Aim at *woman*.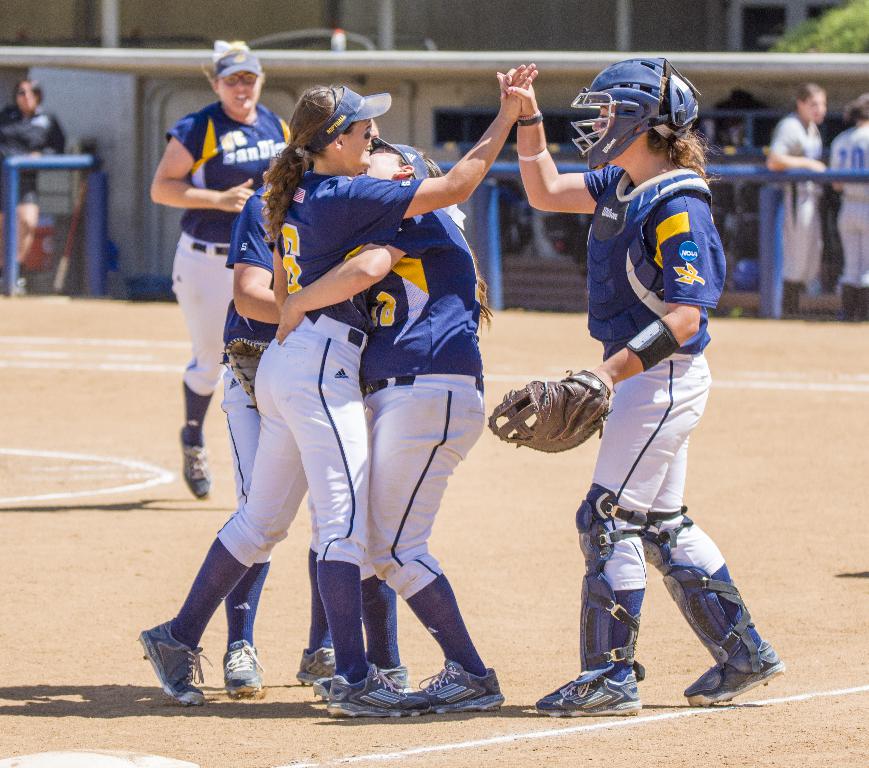
Aimed at pyautogui.locateOnScreen(273, 122, 520, 718).
